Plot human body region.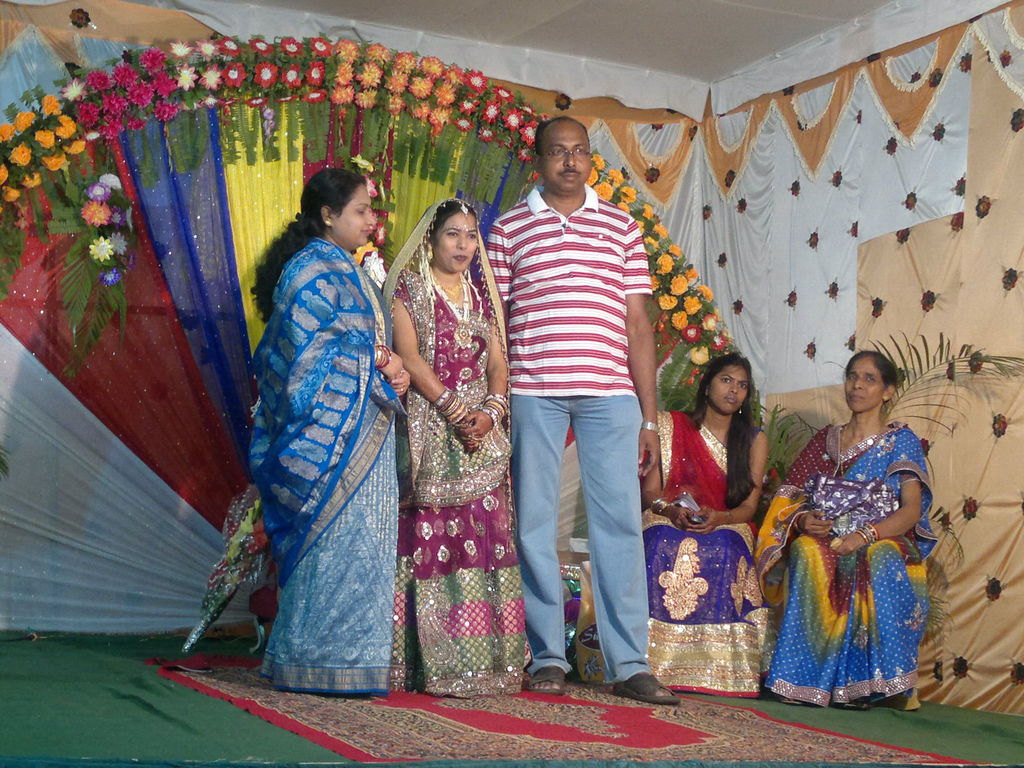
Plotted at rect(391, 205, 510, 695).
